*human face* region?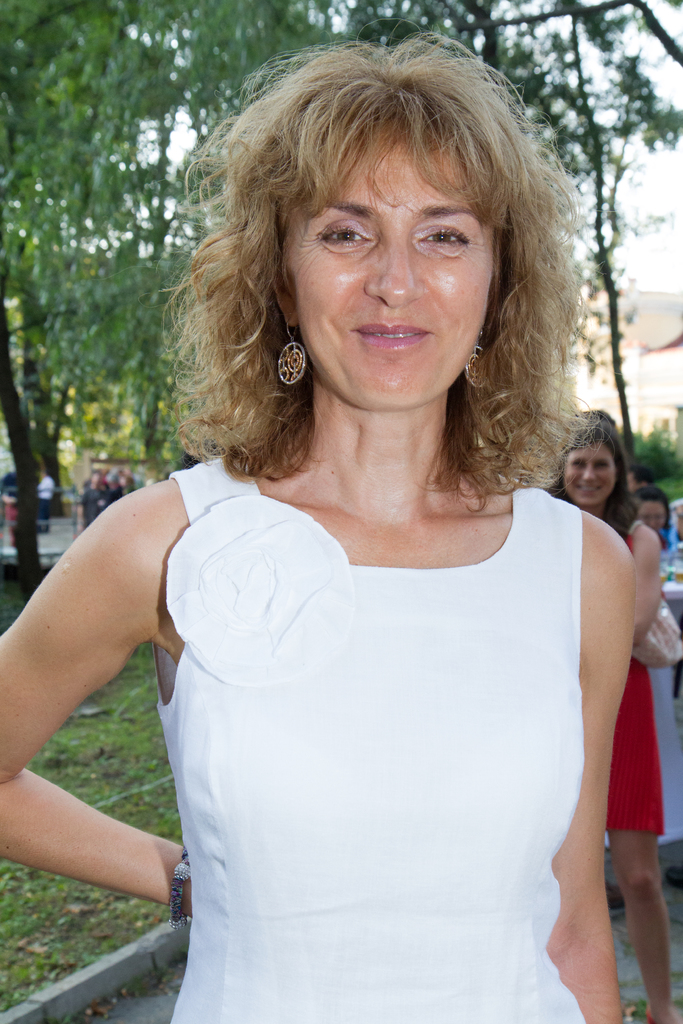
left=563, top=442, right=614, bottom=511
